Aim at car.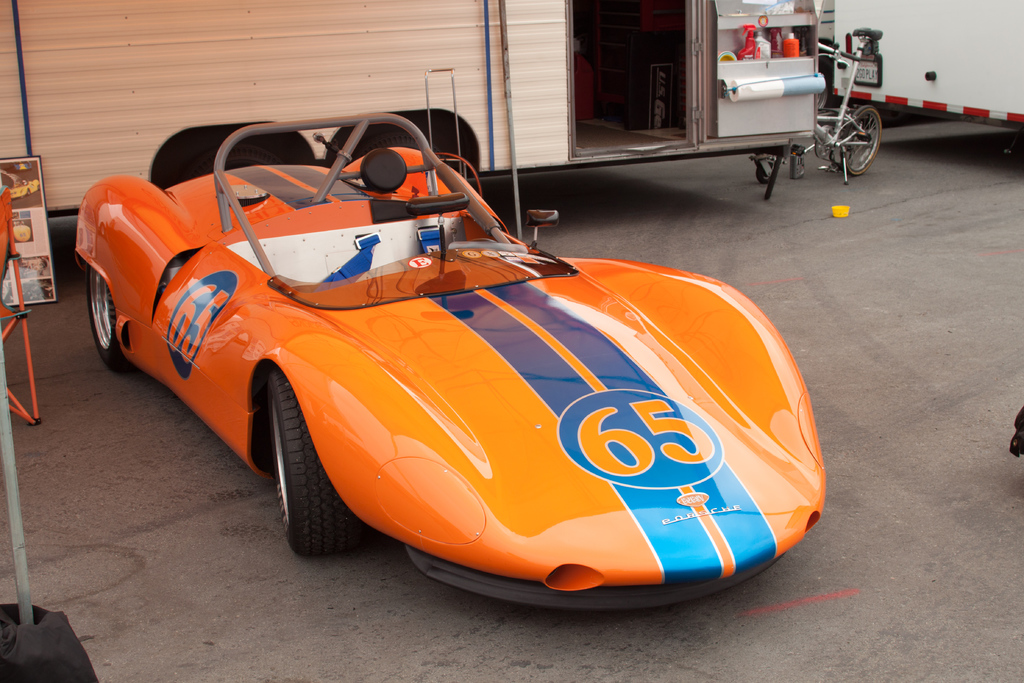
Aimed at 71, 117, 821, 593.
